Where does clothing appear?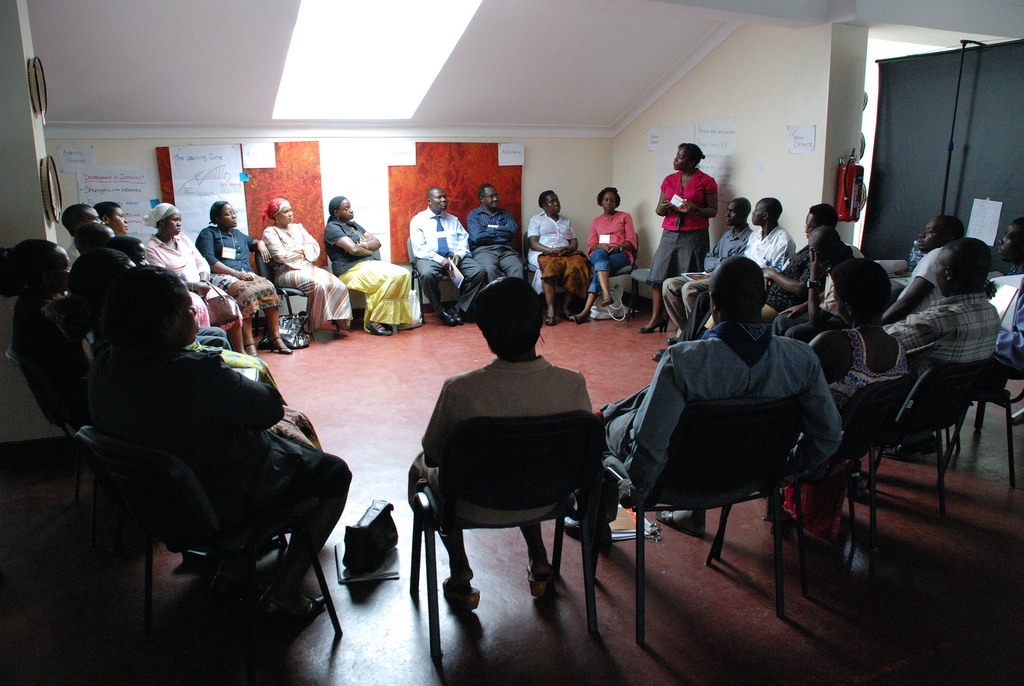
Appears at detection(131, 224, 257, 334).
